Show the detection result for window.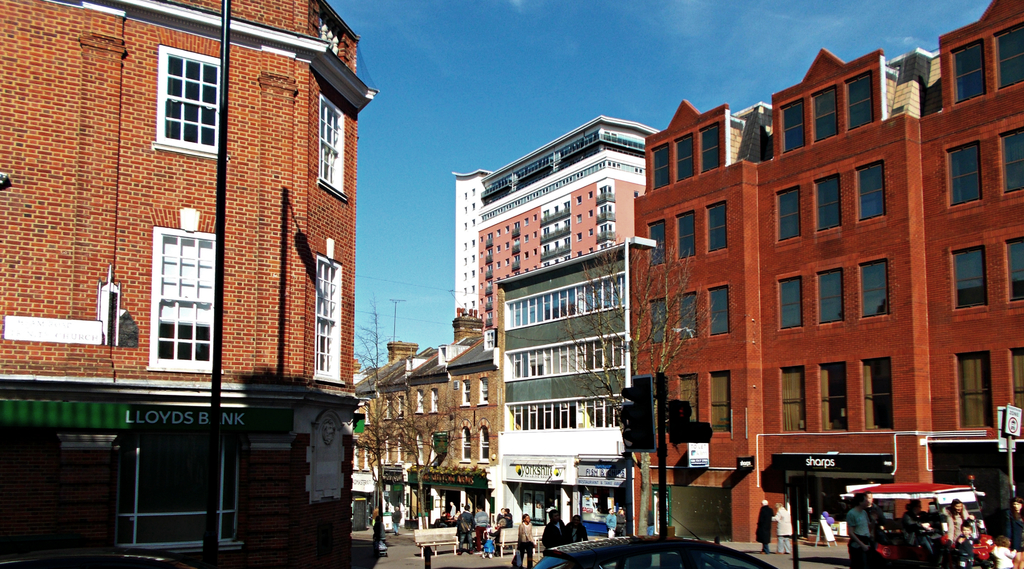
<region>522, 233, 531, 242</region>.
